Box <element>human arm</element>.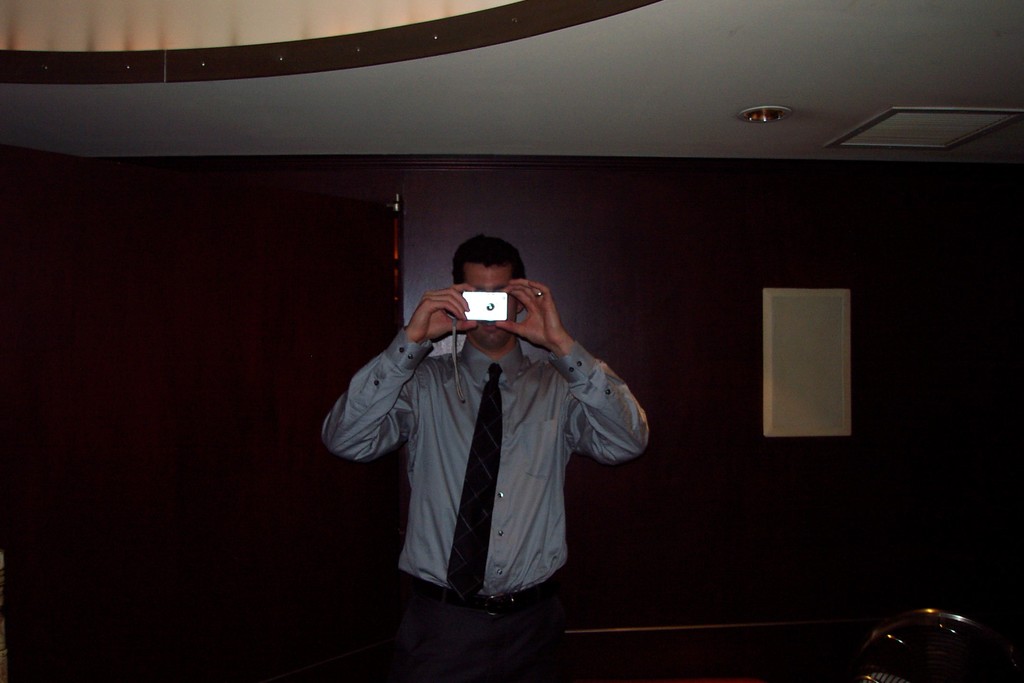
bbox(316, 279, 483, 462).
